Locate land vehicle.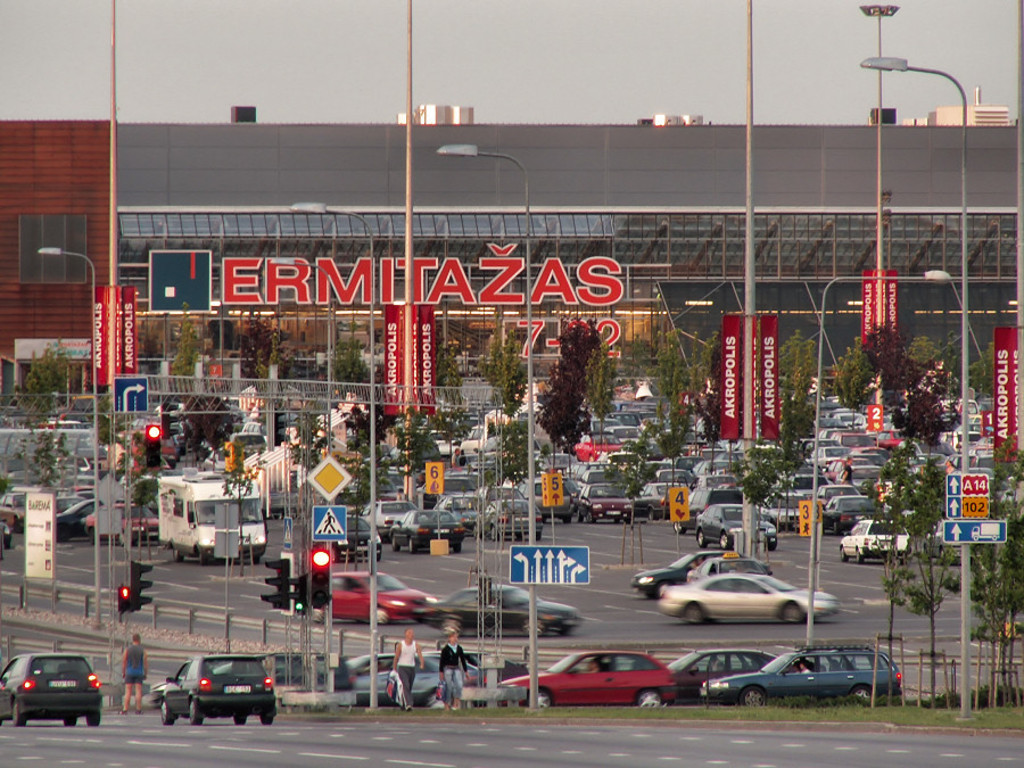
Bounding box: region(684, 551, 771, 588).
